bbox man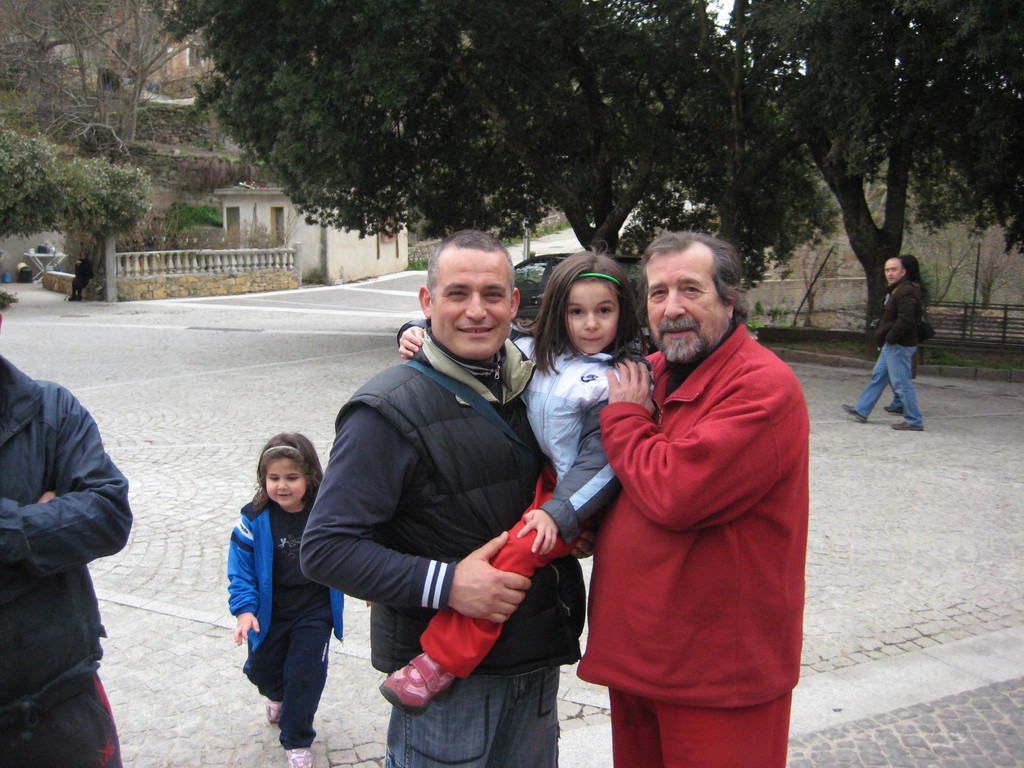
pyautogui.locateOnScreen(295, 227, 607, 767)
